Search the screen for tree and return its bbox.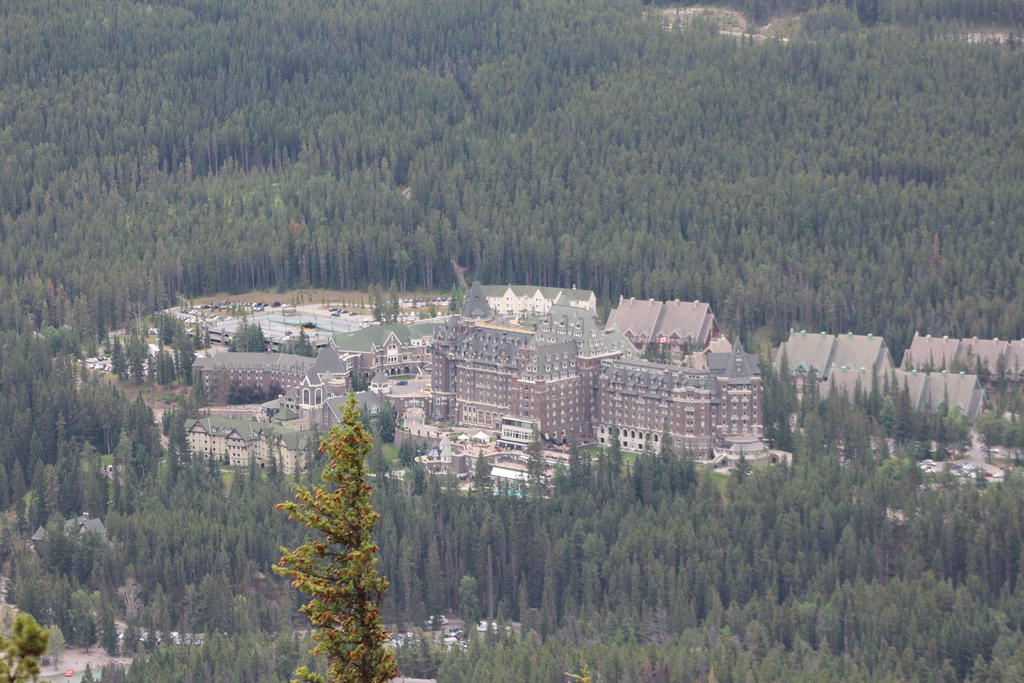
Found: bbox=(275, 578, 293, 652).
